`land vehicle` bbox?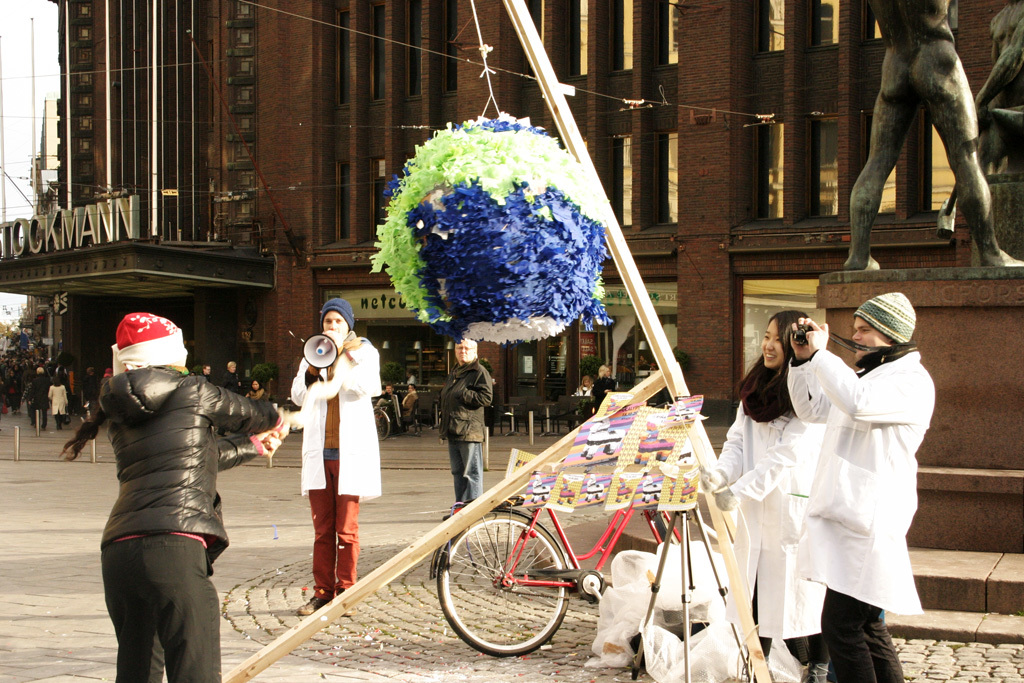
locate(370, 402, 390, 443)
